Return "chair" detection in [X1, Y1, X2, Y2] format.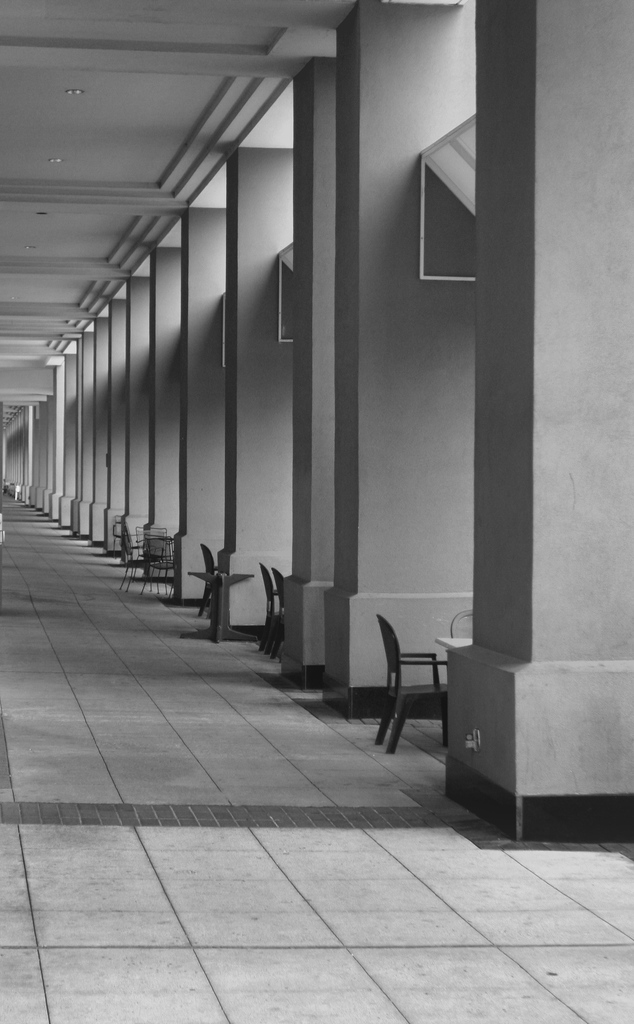
[269, 566, 292, 657].
